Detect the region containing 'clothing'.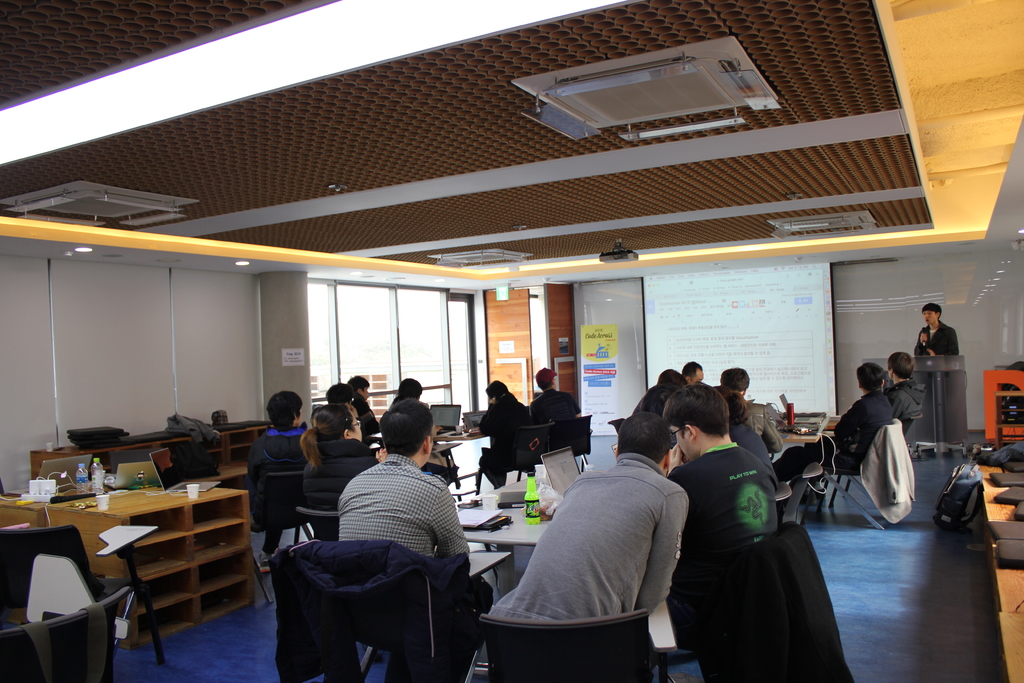
region(527, 390, 581, 426).
